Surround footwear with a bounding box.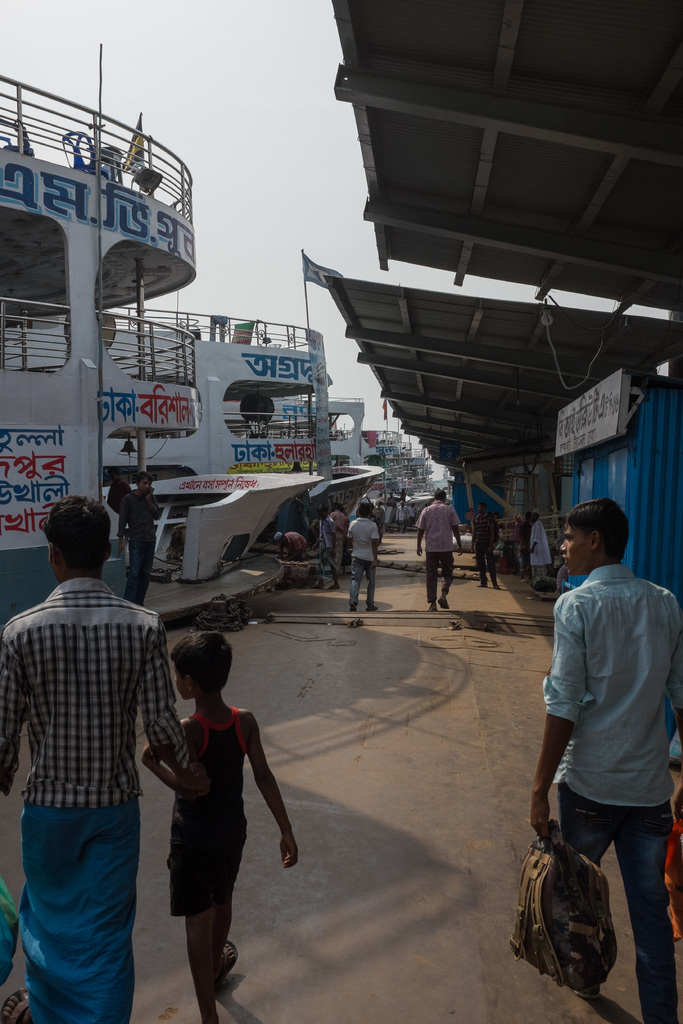
rect(439, 596, 449, 608).
